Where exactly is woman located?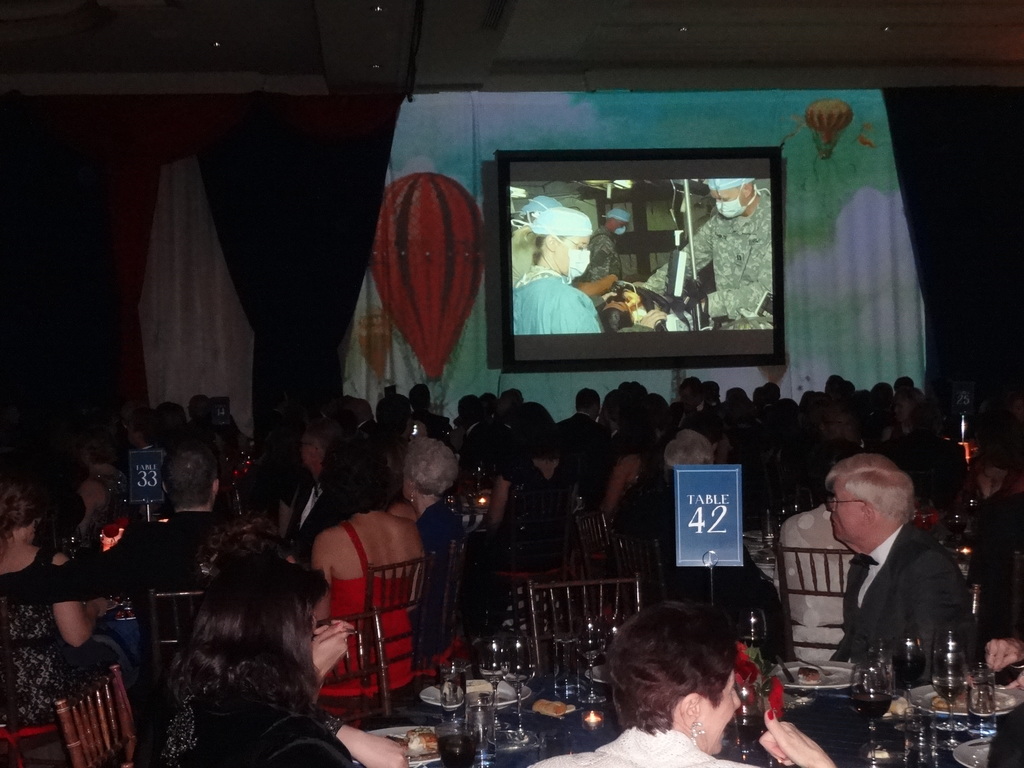
Its bounding box is <box>0,483,128,734</box>.
